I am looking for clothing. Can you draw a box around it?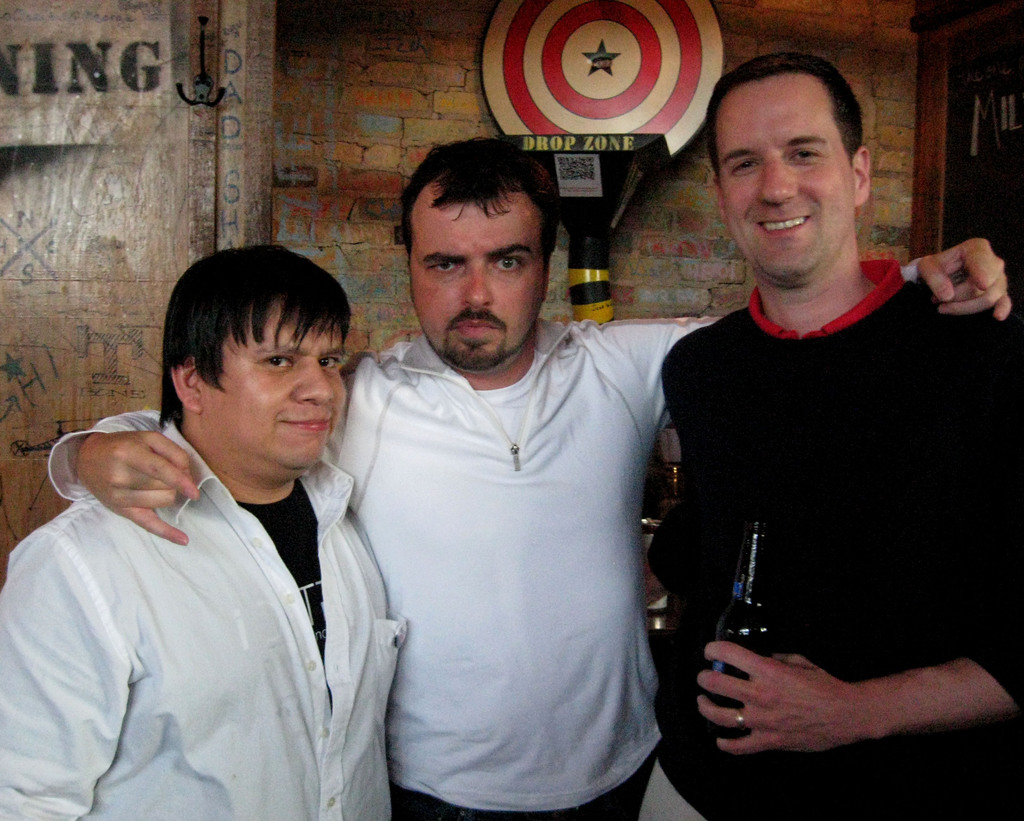
Sure, the bounding box is bbox=[652, 260, 1021, 820].
